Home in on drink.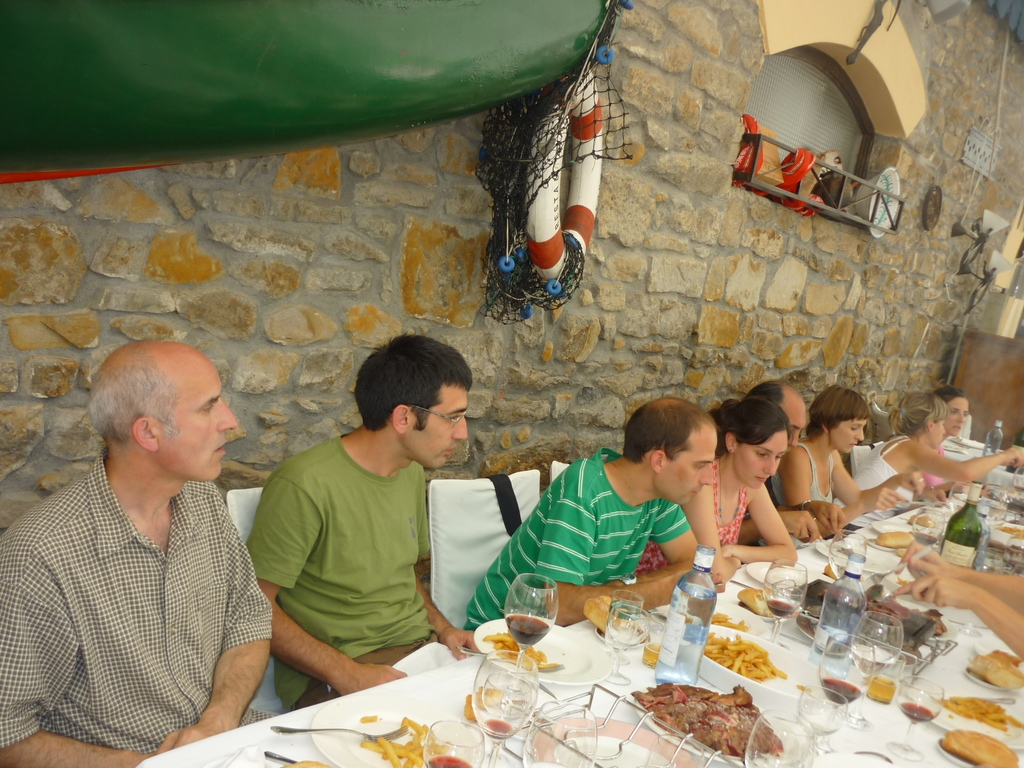
Homed in at <box>607,600,641,648</box>.
